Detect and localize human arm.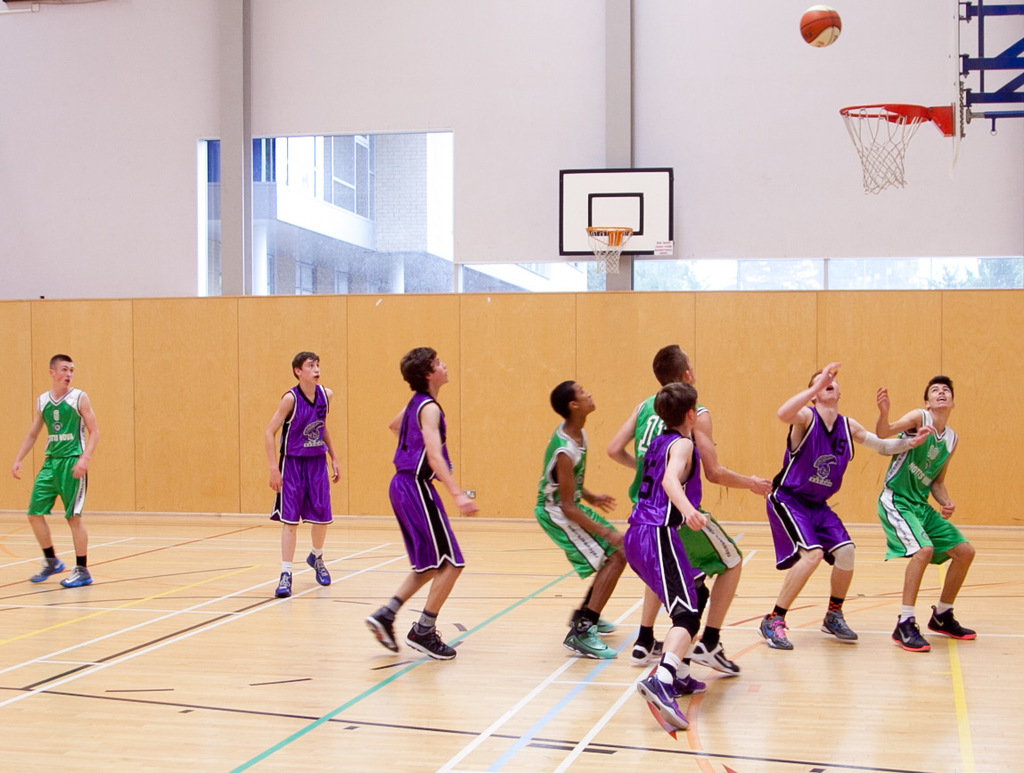
Localized at 654,443,732,550.
